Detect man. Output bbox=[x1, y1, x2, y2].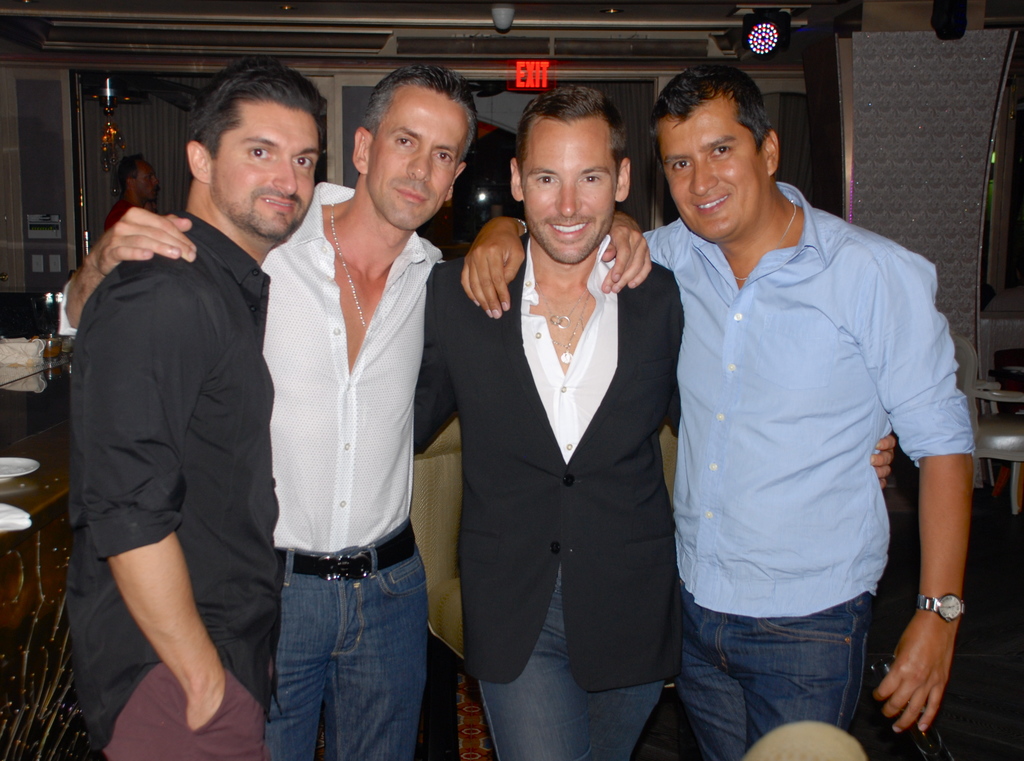
bbox=[414, 82, 896, 758].
